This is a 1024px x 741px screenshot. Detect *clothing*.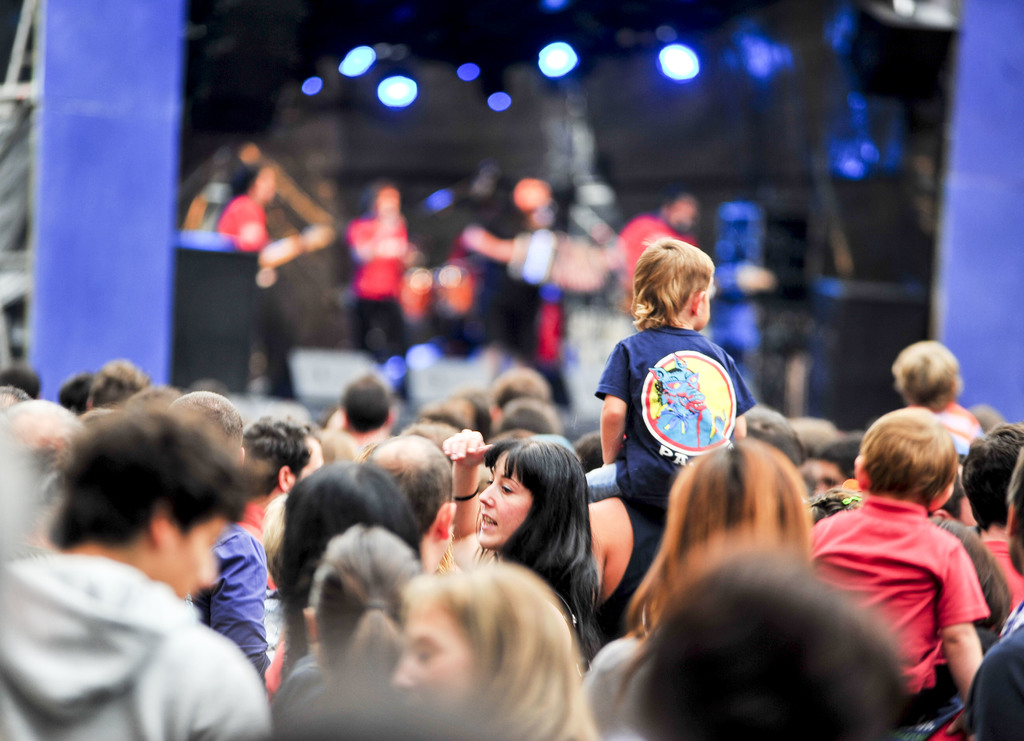
[left=913, top=403, right=988, bottom=468].
